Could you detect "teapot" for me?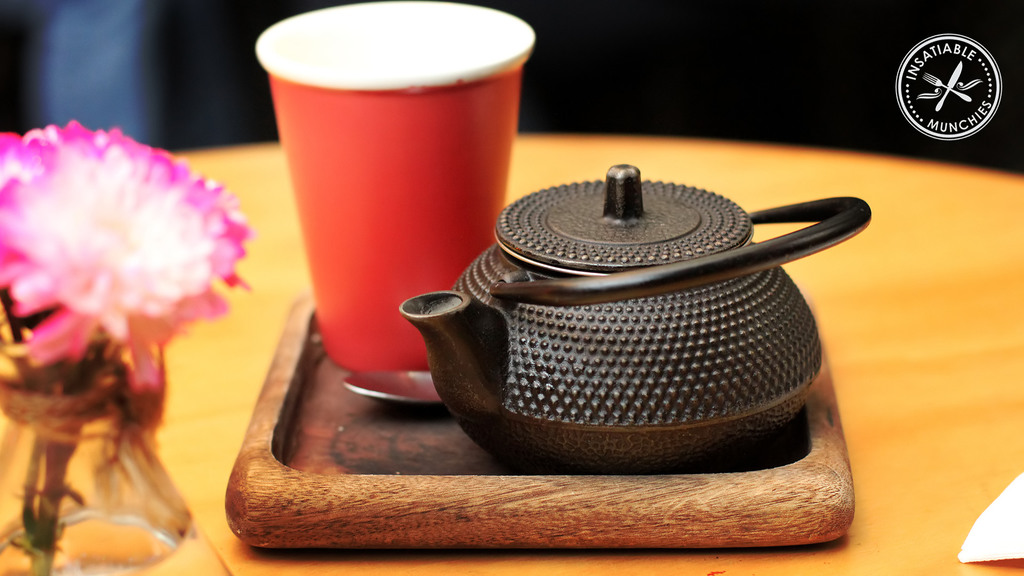
Detection result: l=403, t=163, r=873, b=469.
